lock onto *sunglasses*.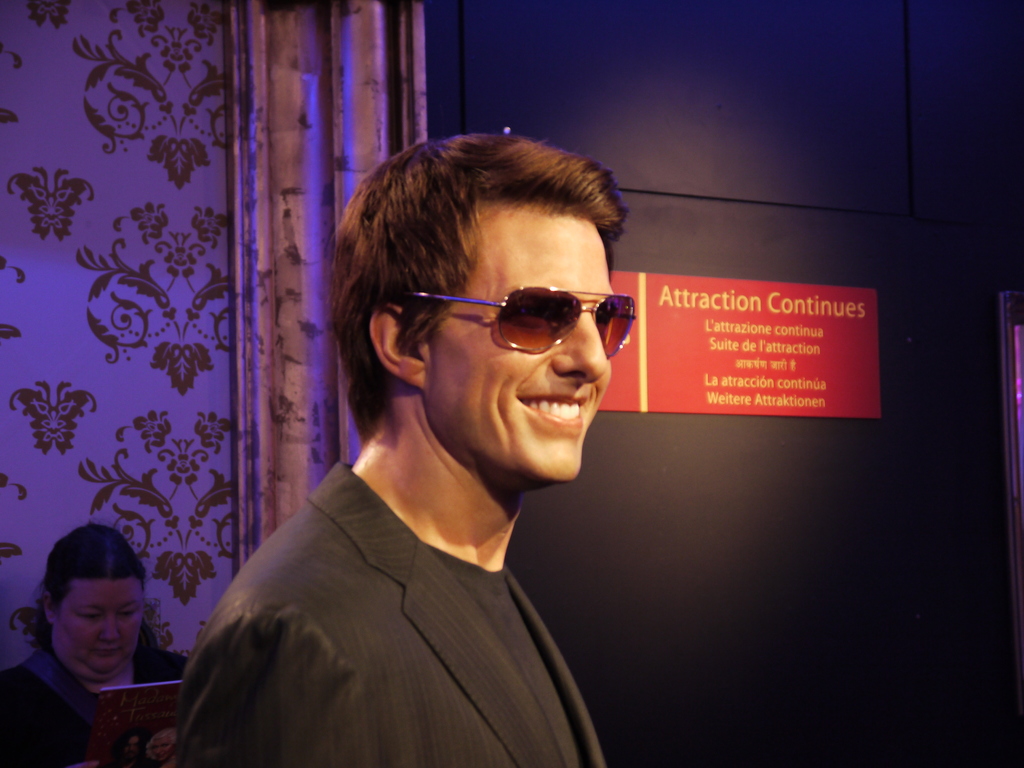
Locked: 396:287:636:357.
